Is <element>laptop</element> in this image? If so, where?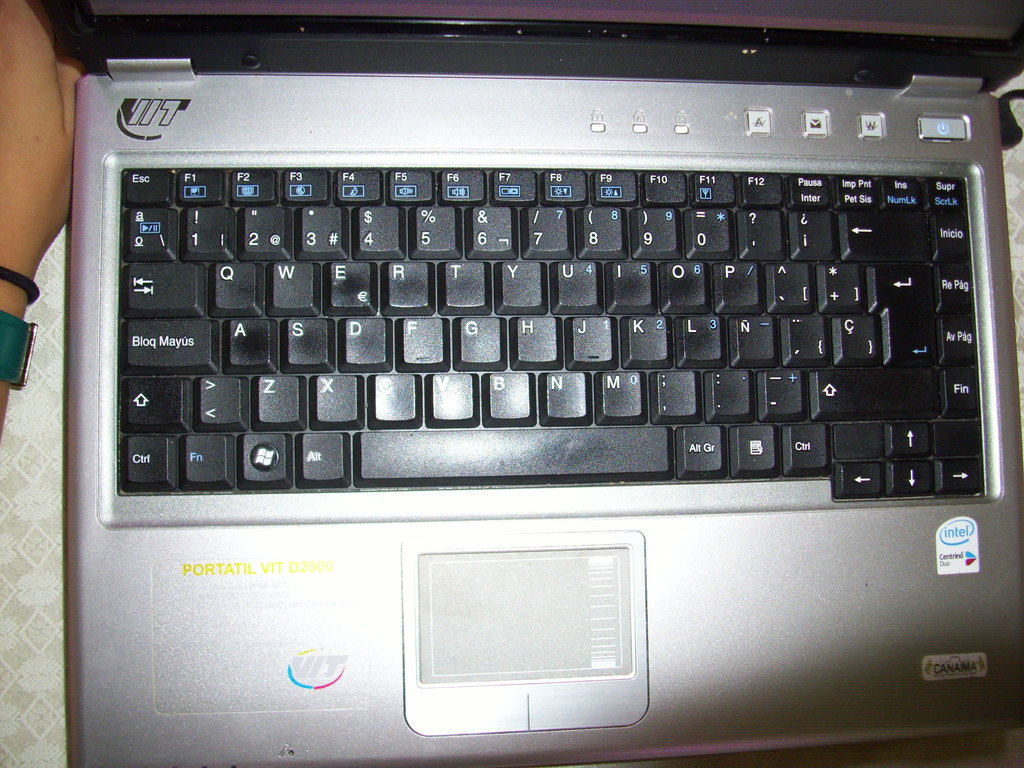
Yes, at box=[21, 0, 1023, 727].
